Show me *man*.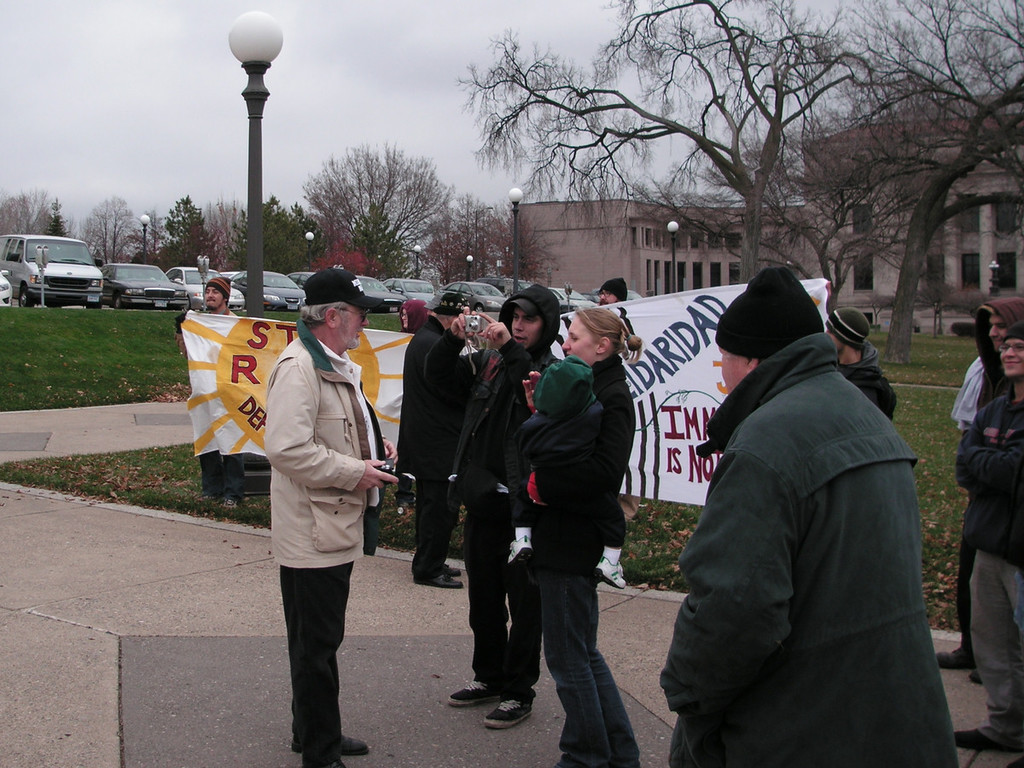
*man* is here: <box>598,275,626,305</box>.
